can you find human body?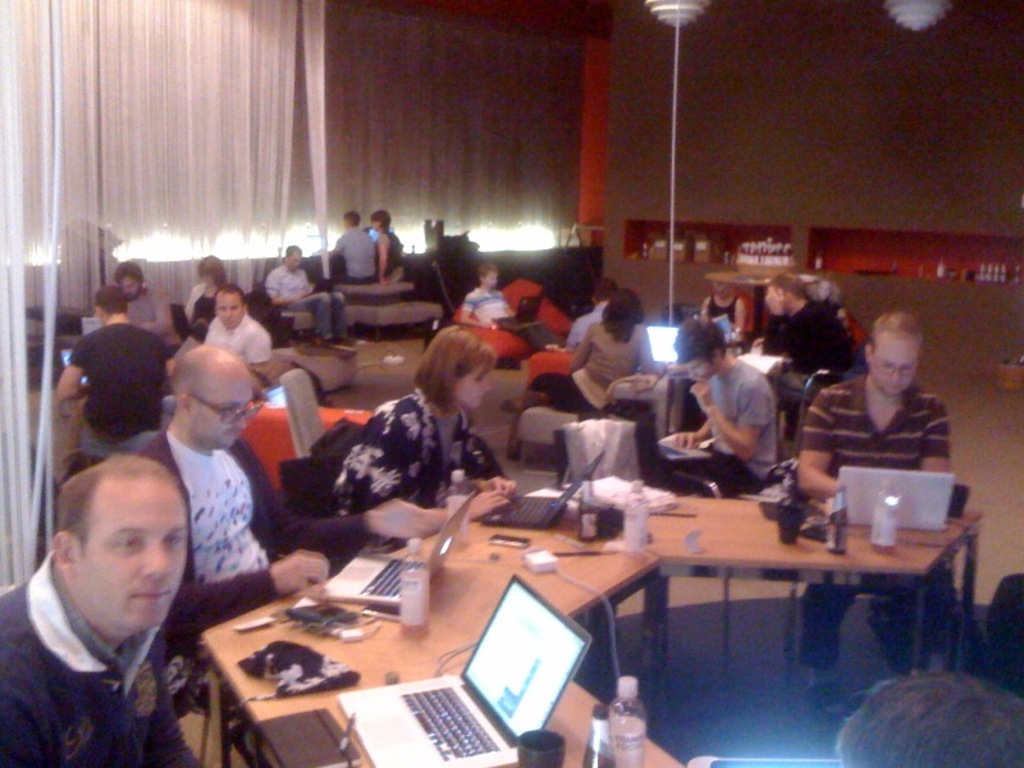
Yes, bounding box: <box>52,312,168,463</box>.
